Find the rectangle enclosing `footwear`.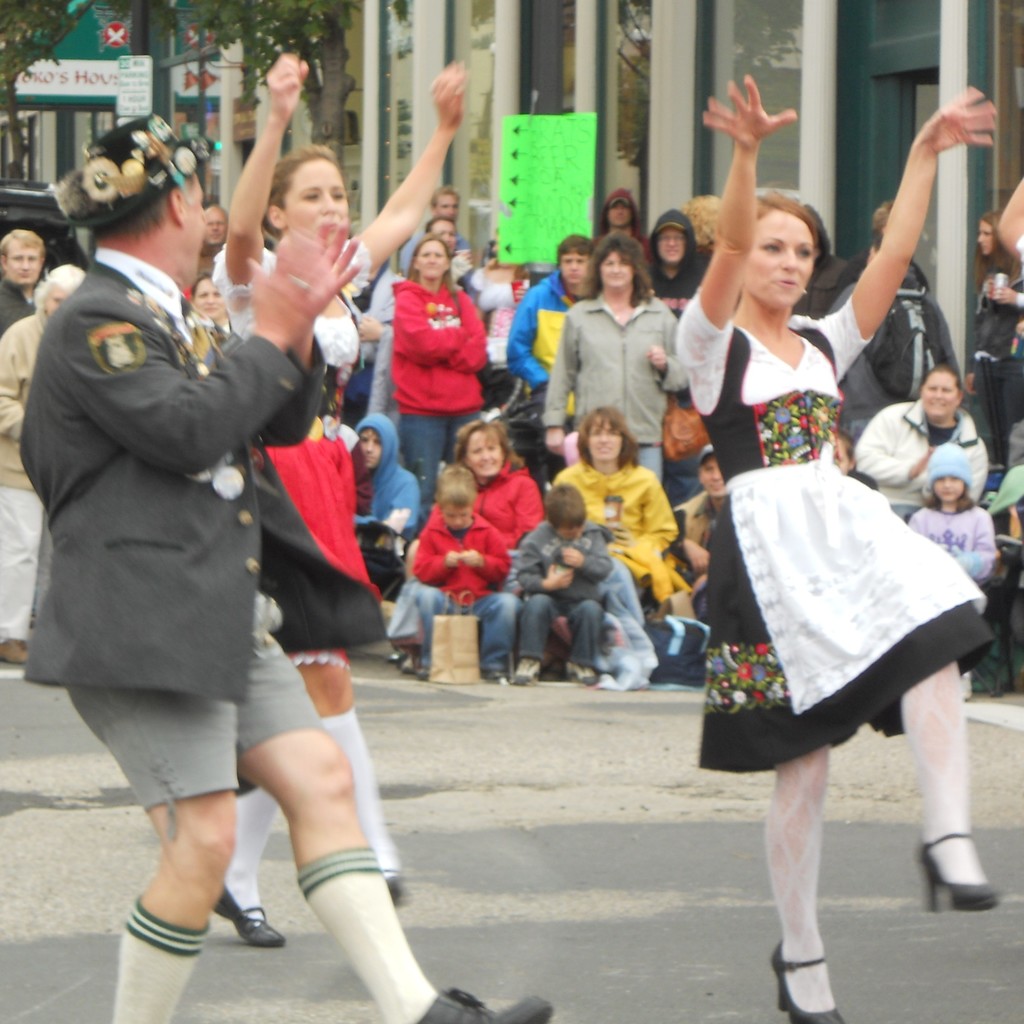
locate(214, 883, 285, 949).
